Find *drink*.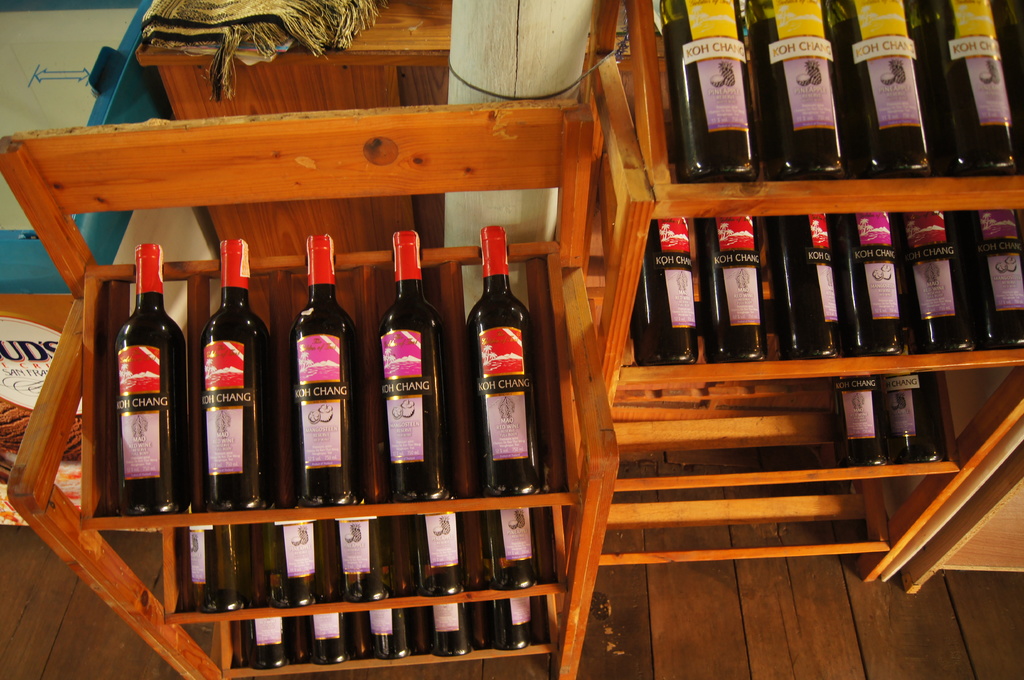
[x1=663, y1=2, x2=756, y2=175].
